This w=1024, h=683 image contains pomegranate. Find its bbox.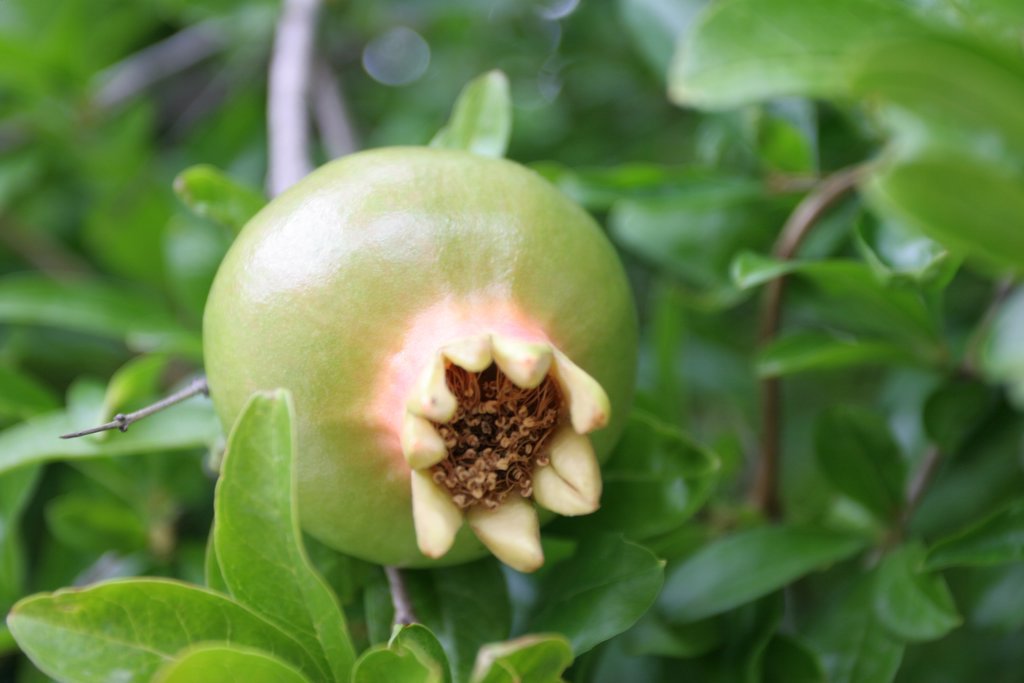
Rect(203, 147, 640, 580).
